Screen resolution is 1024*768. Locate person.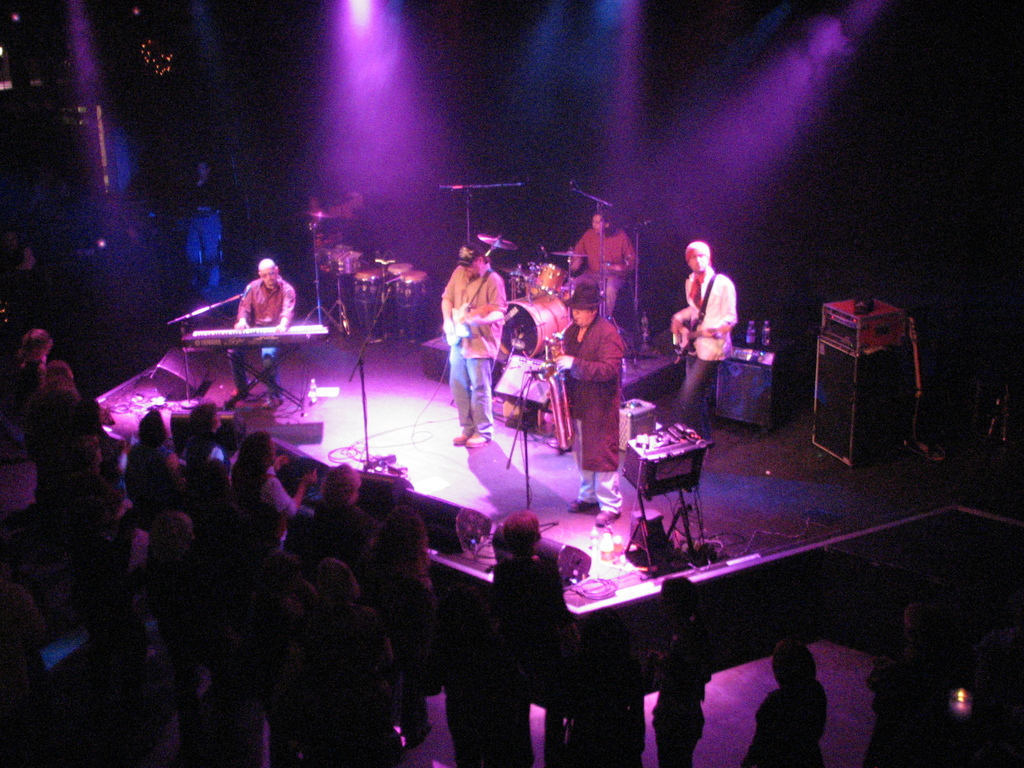
643, 573, 718, 767.
